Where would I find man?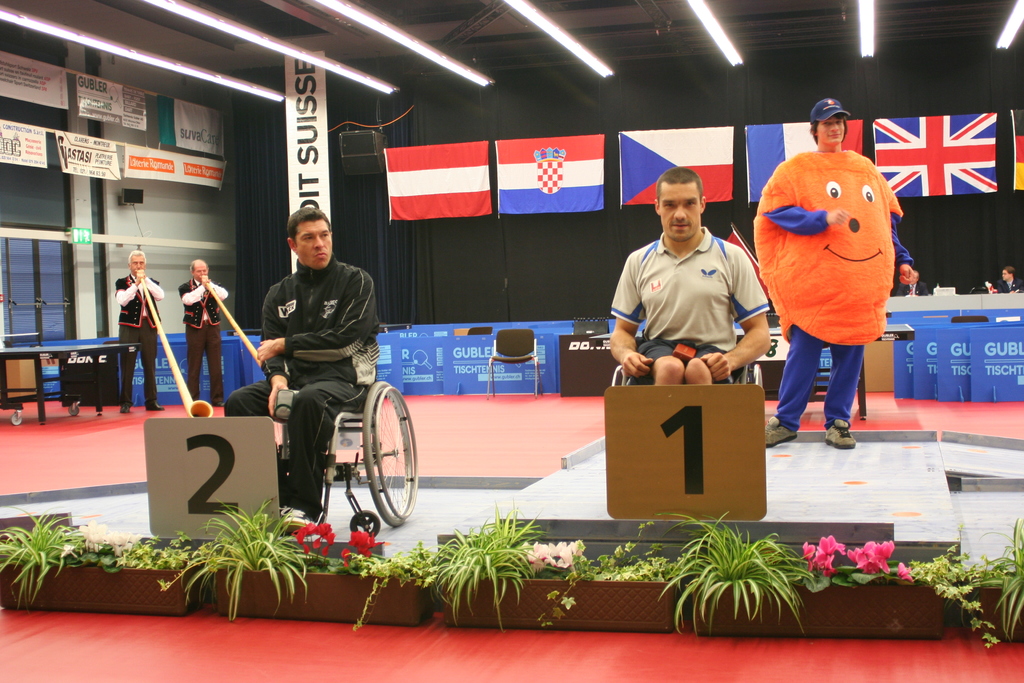
At rect(232, 192, 403, 537).
